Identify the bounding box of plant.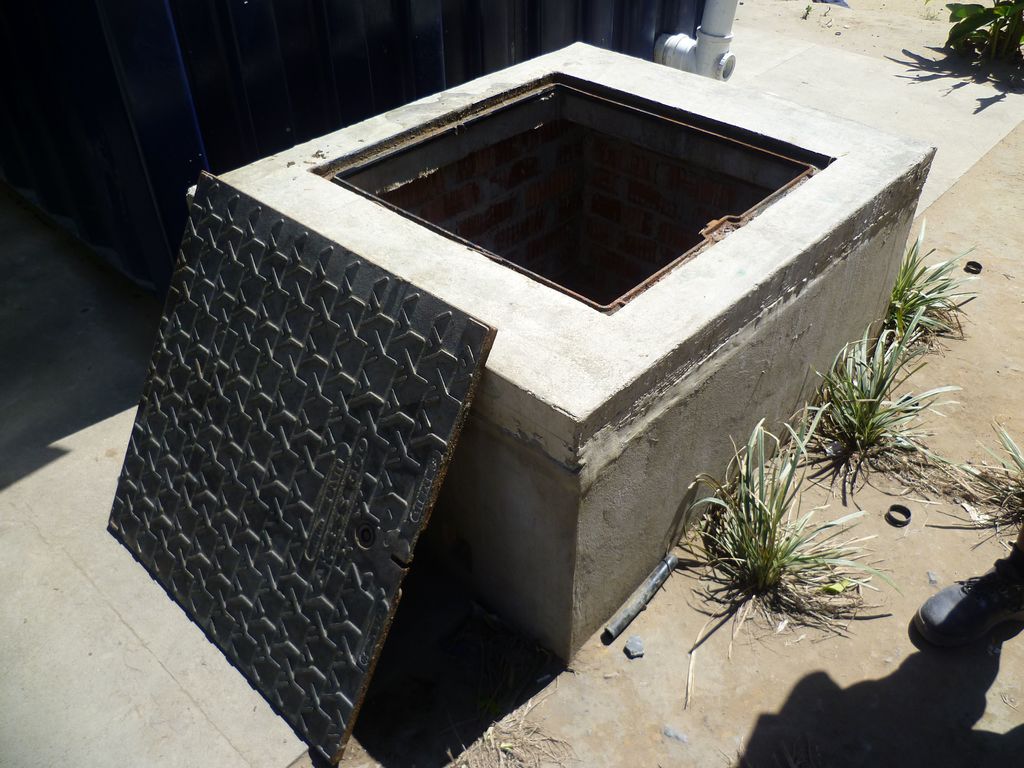
box=[928, 405, 1023, 527].
